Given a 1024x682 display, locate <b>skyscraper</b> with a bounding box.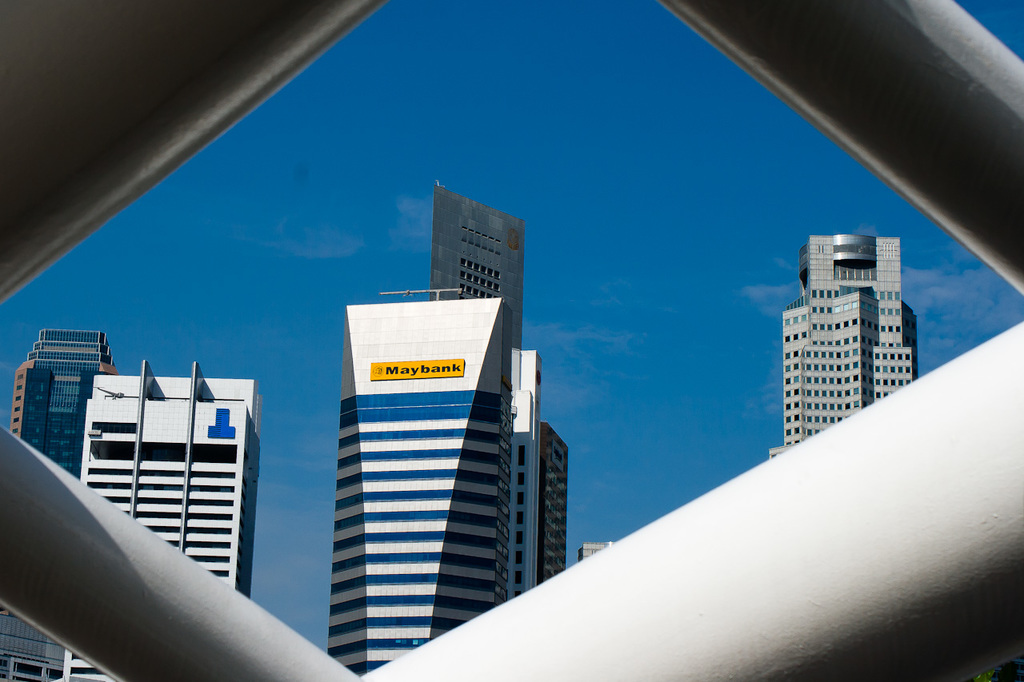
Located: {"x1": 769, "y1": 235, "x2": 917, "y2": 461}.
